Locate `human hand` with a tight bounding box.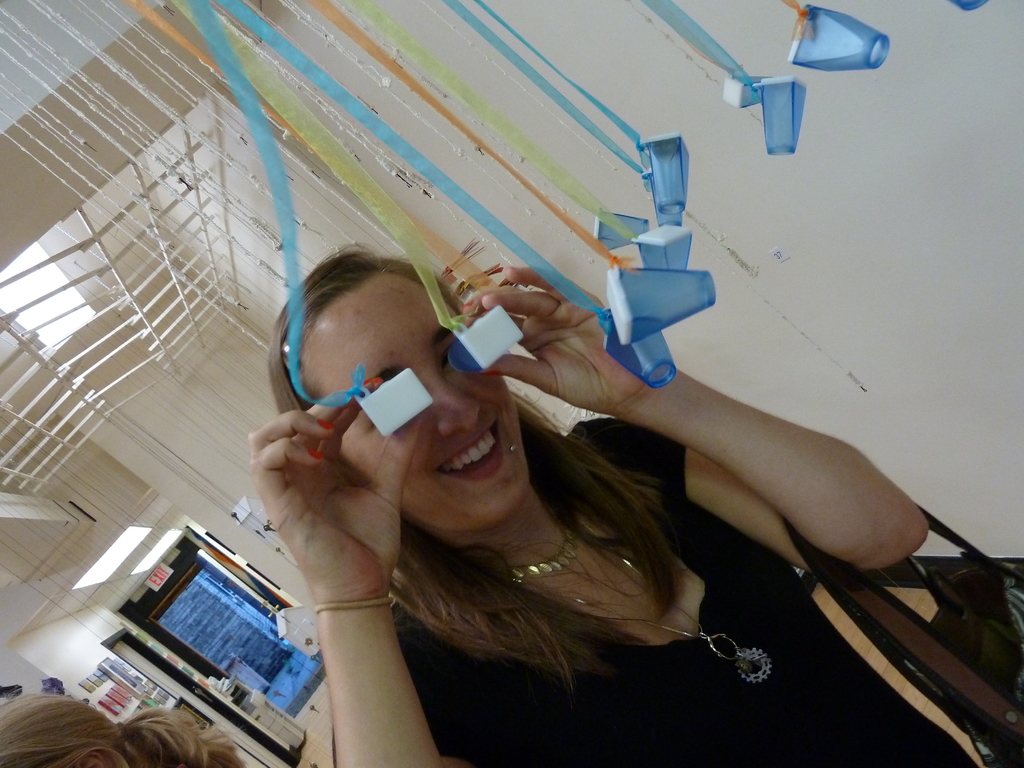
(456,264,659,421).
